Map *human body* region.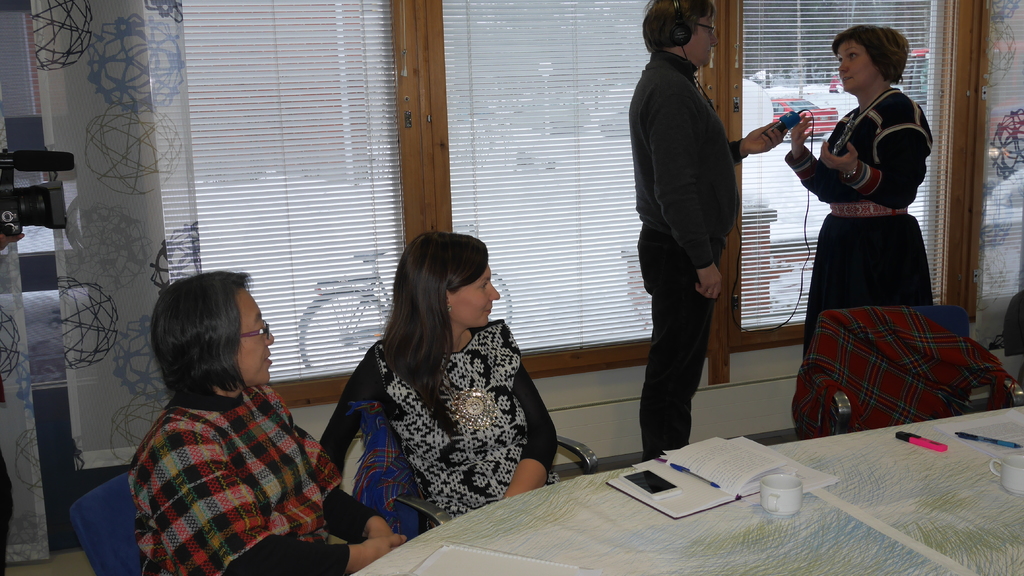
Mapped to [x1=627, y1=0, x2=790, y2=444].
